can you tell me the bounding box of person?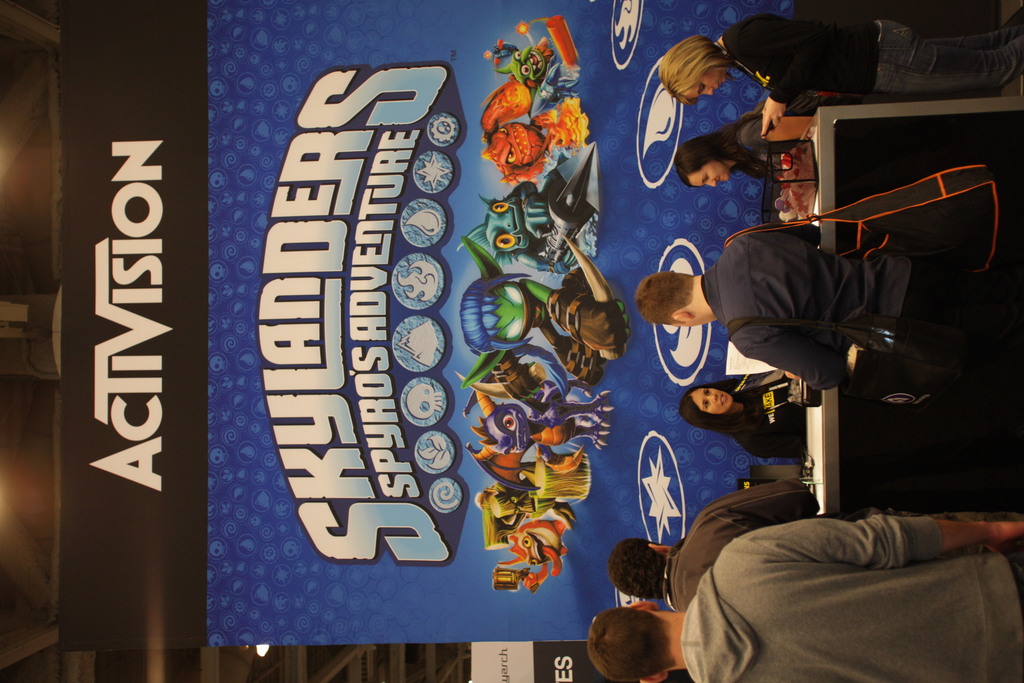
(654, 1, 1023, 134).
